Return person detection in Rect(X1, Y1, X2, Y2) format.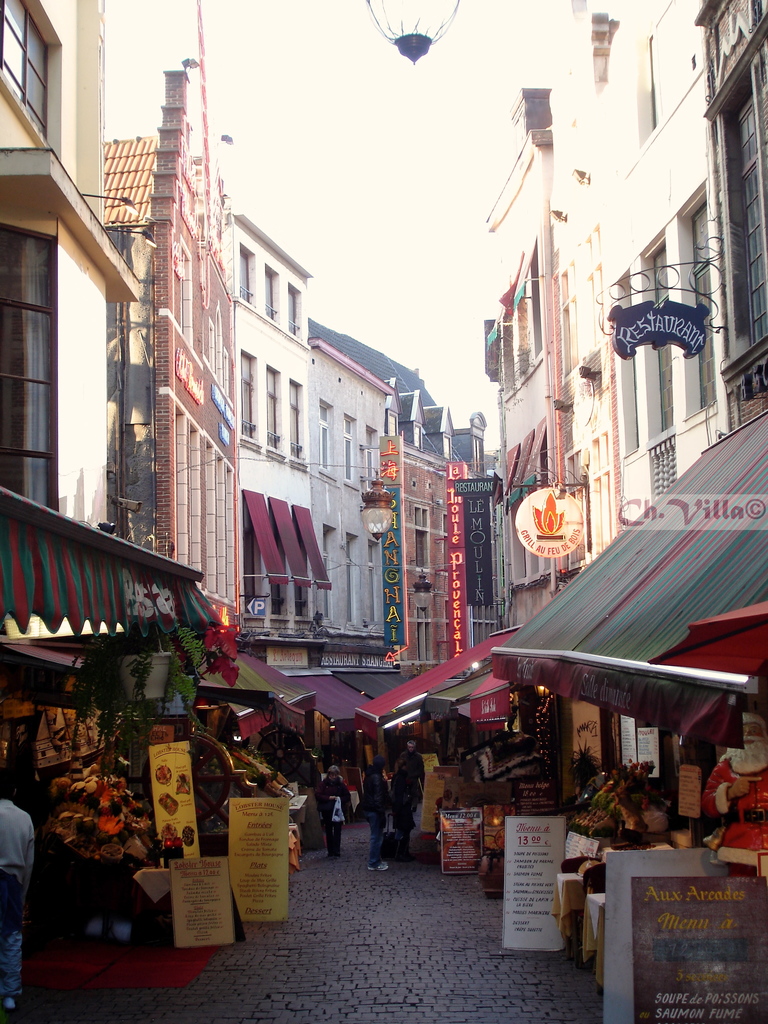
Rect(315, 767, 348, 860).
